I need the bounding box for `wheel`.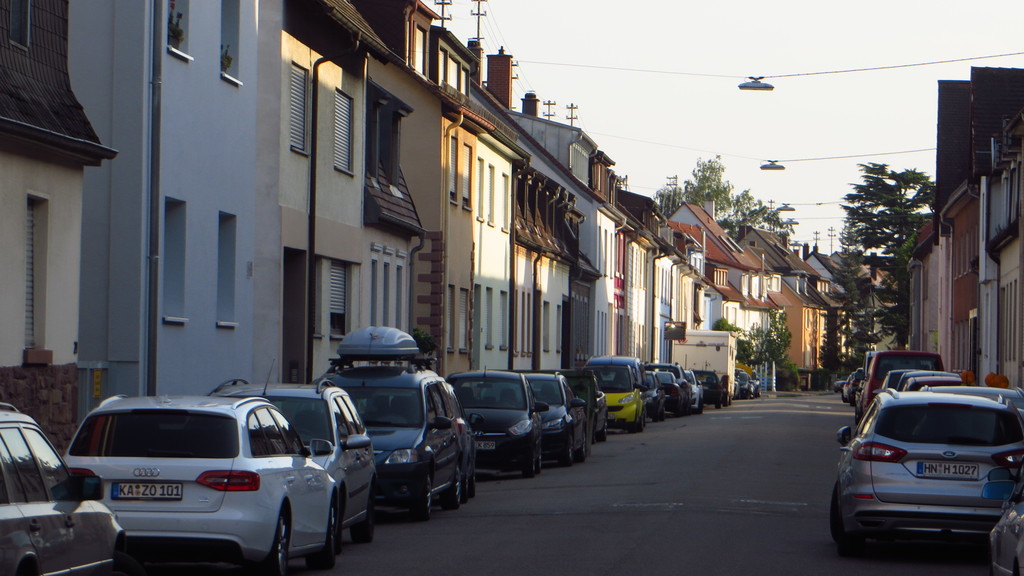
Here it is: (694,399,705,413).
